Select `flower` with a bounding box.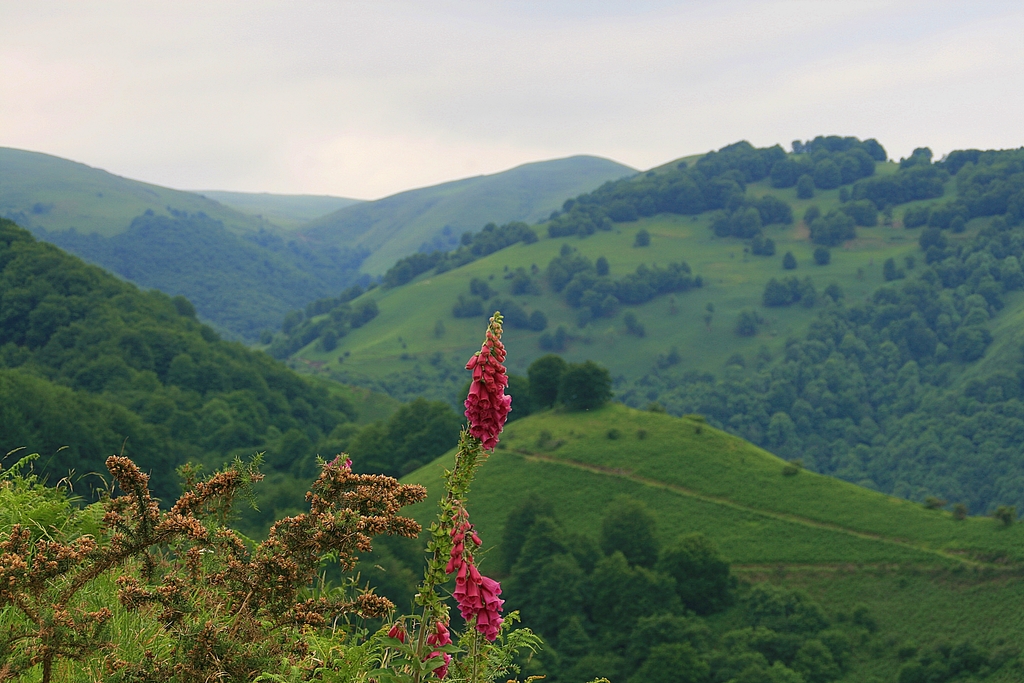
l=434, t=621, r=455, b=647.
